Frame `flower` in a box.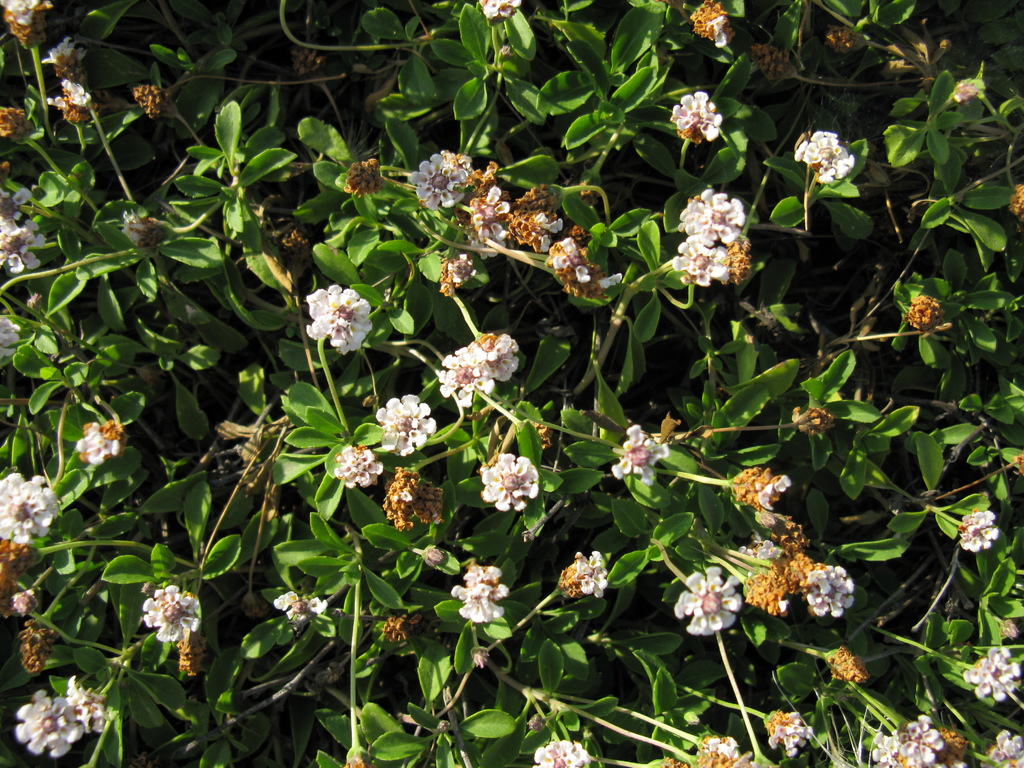
left=148, top=585, right=206, bottom=644.
